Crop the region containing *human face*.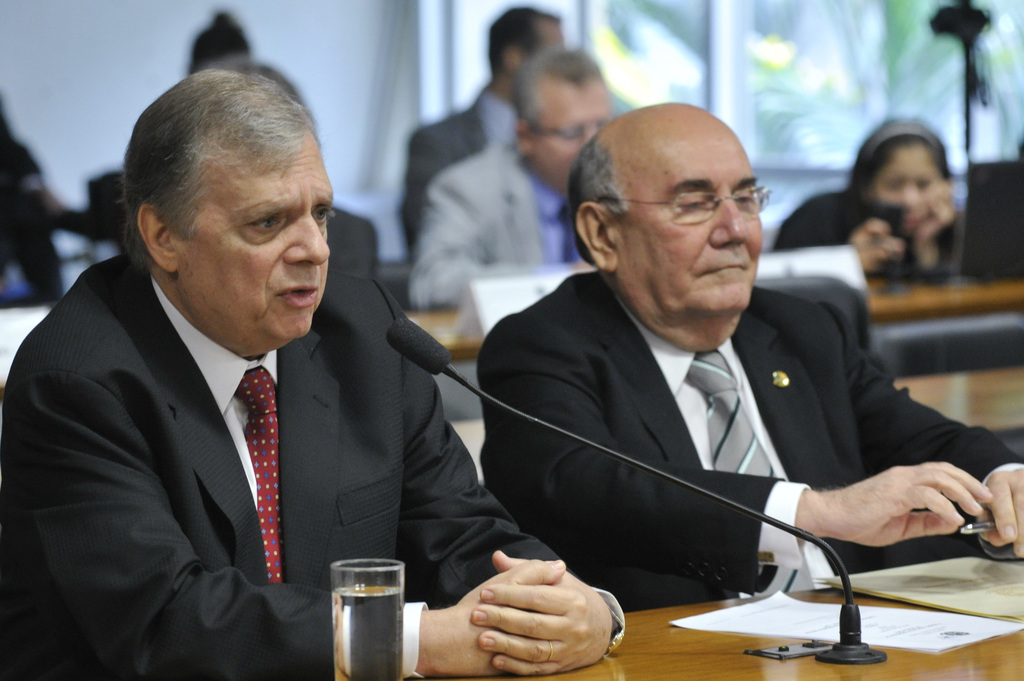
Crop region: <box>871,143,944,229</box>.
